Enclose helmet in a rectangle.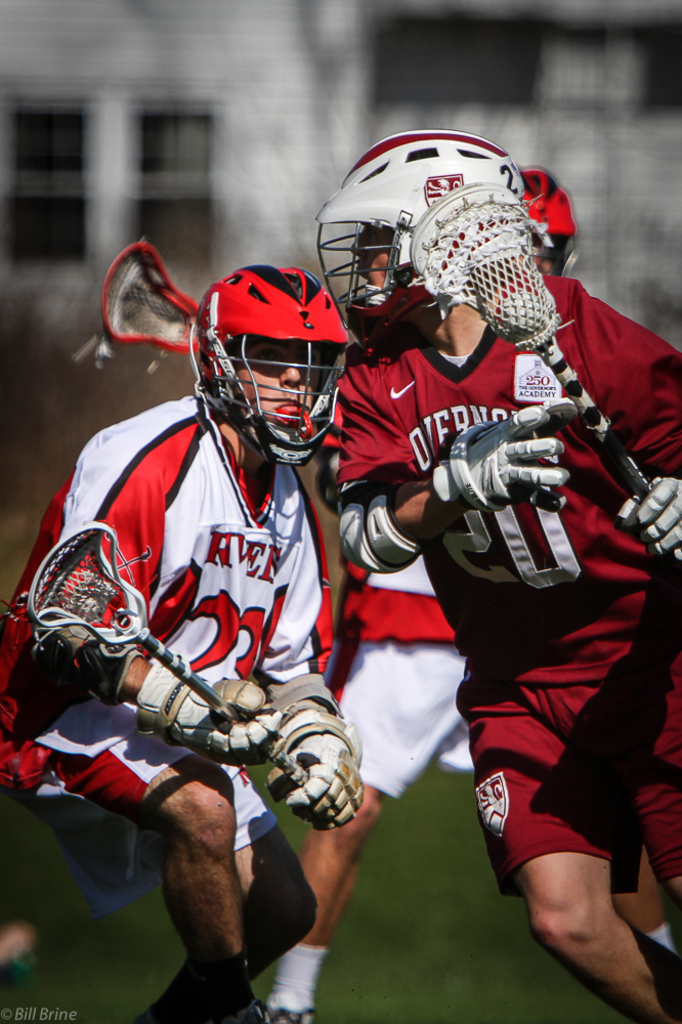
312/127/525/364.
